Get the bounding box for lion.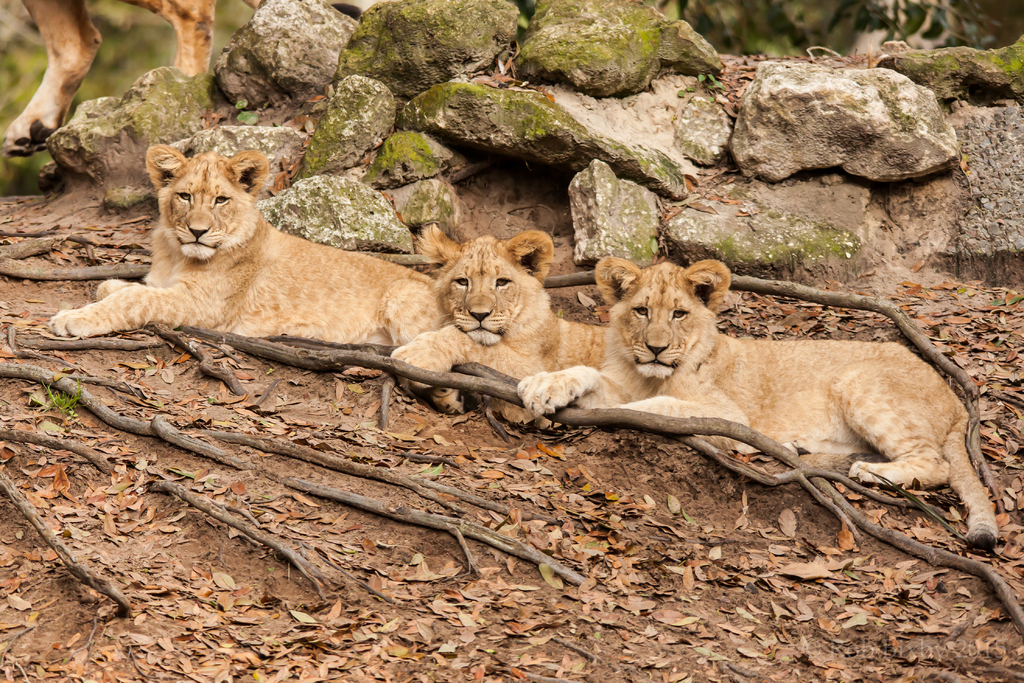
detection(0, 0, 269, 160).
